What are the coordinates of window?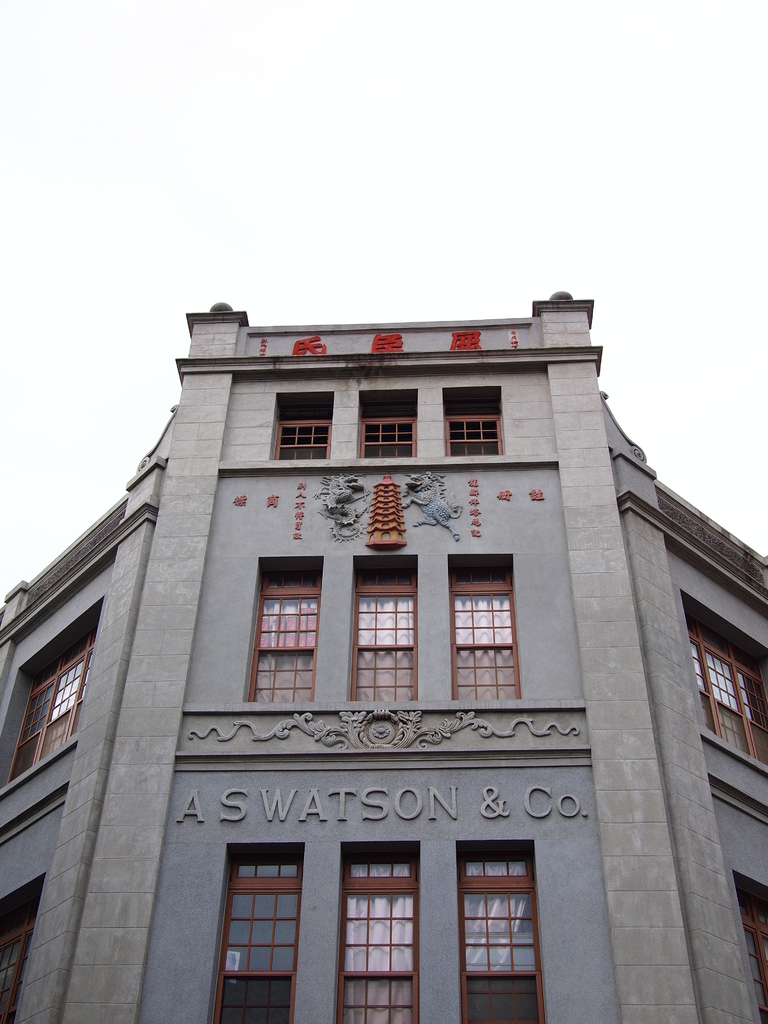
[x1=0, y1=884, x2=36, y2=1023].
